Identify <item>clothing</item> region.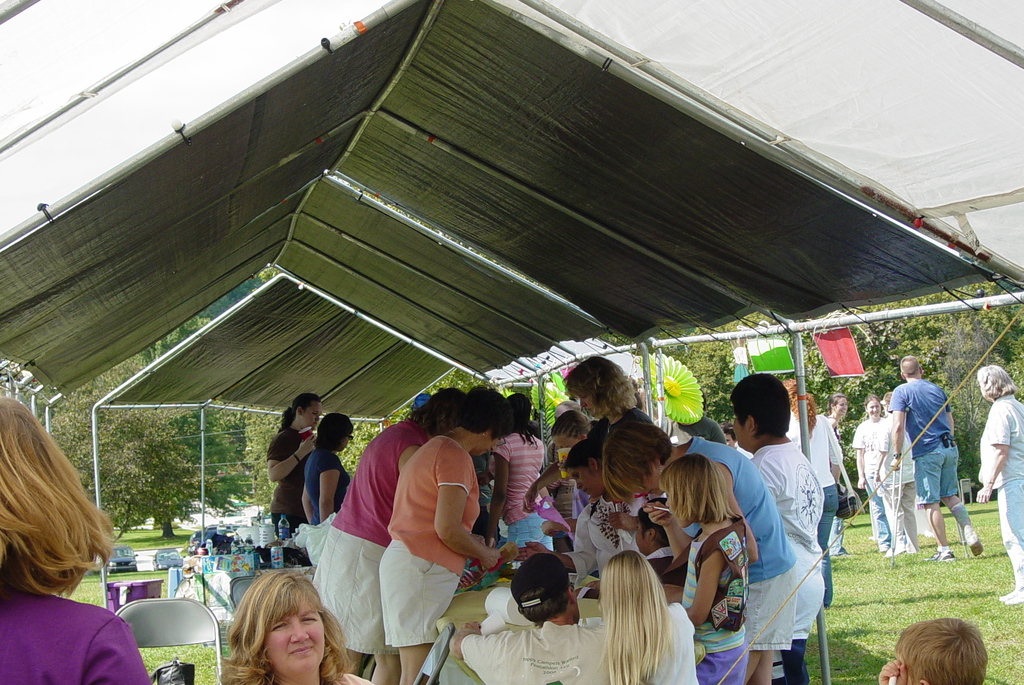
Region: Rect(852, 415, 891, 545).
